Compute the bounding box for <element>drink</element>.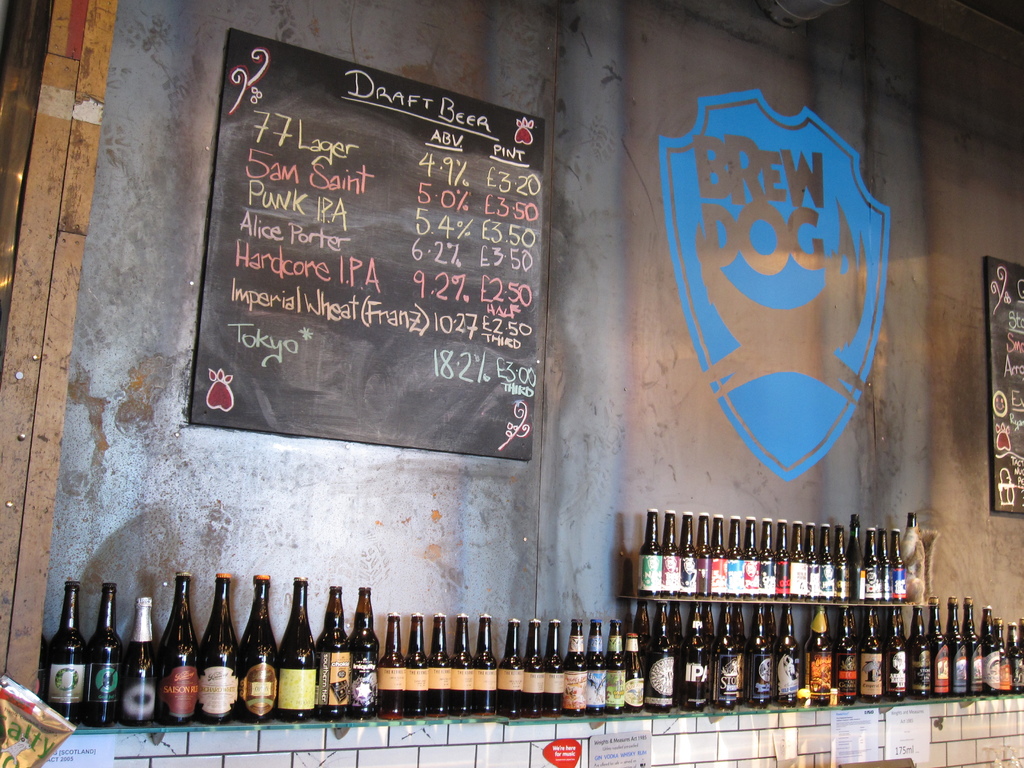
726/509/744/598.
